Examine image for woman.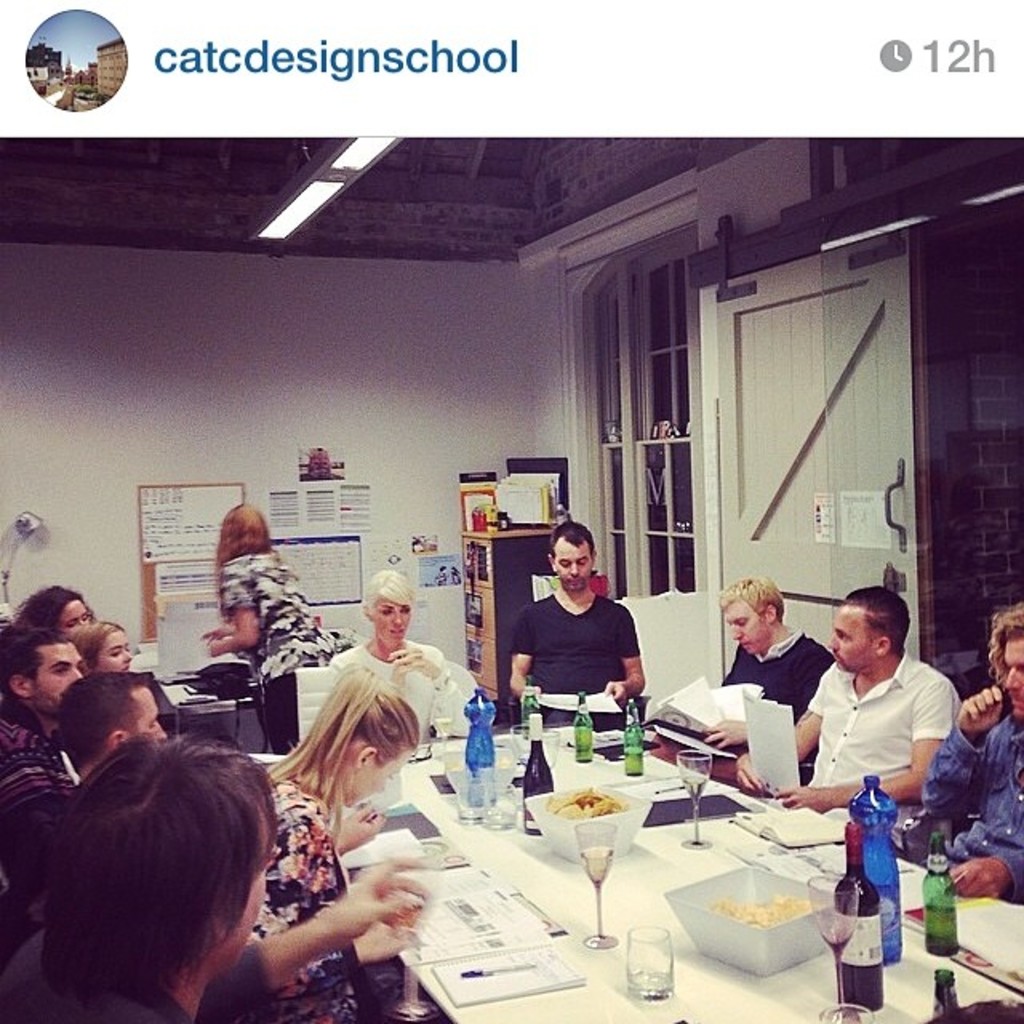
Examination result: [left=250, top=669, right=422, bottom=1022].
